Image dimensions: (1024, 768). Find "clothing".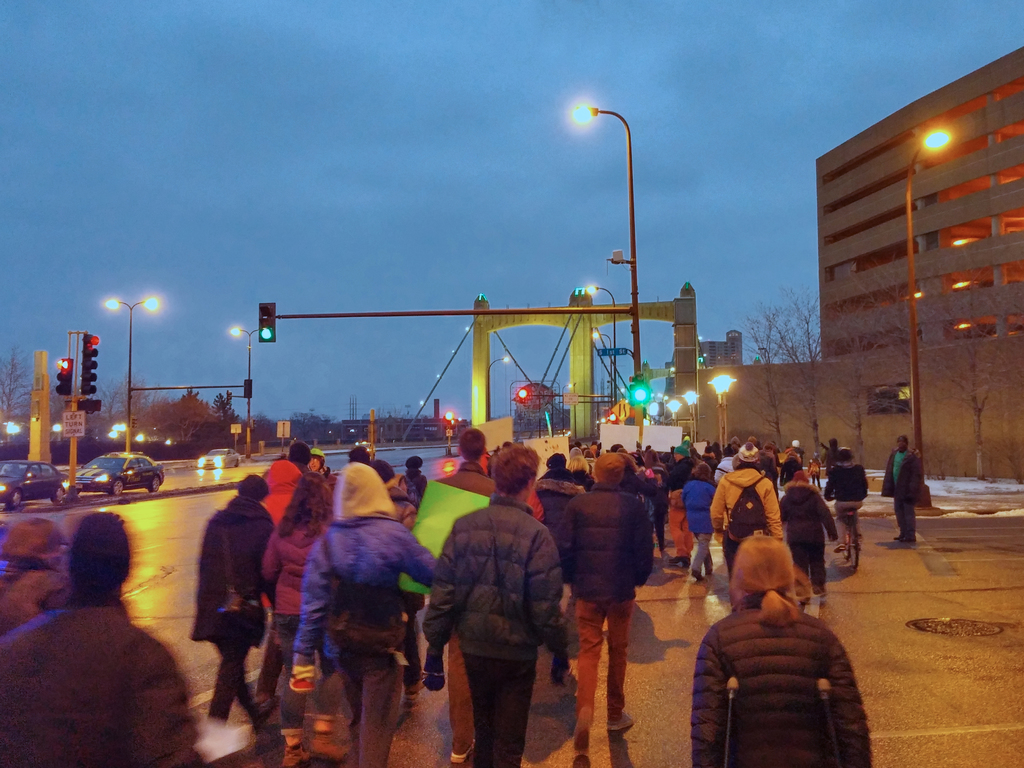
region(687, 593, 876, 767).
